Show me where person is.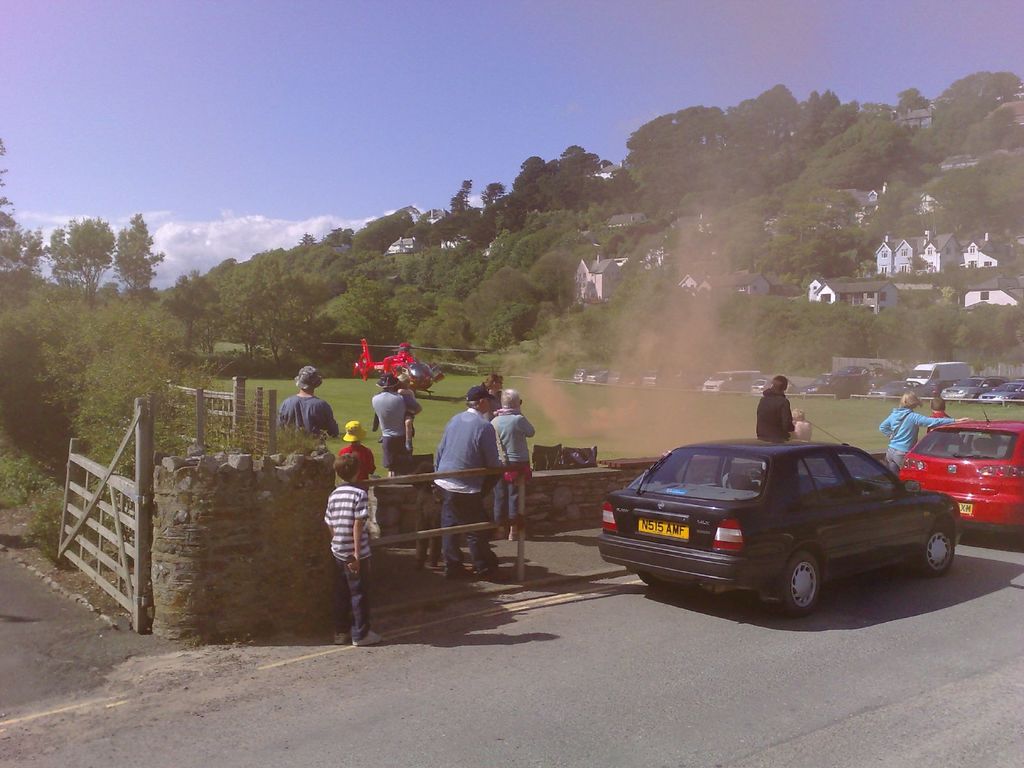
person is at detection(788, 406, 815, 442).
